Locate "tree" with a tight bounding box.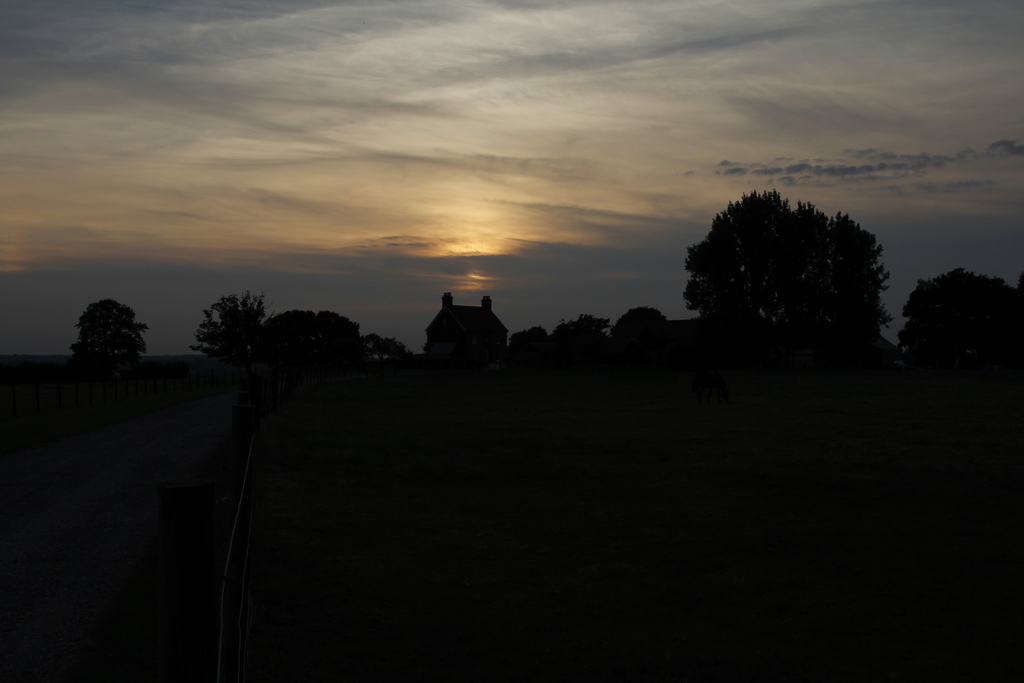
left=68, top=297, right=150, bottom=370.
